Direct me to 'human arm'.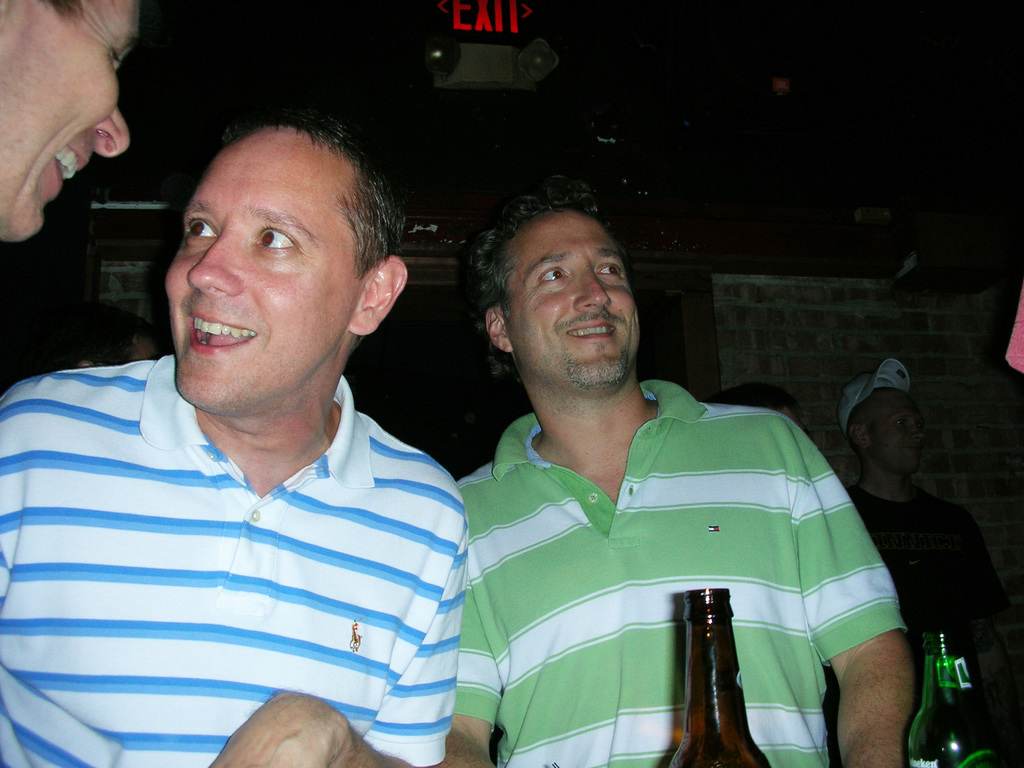
Direction: [437,477,499,767].
